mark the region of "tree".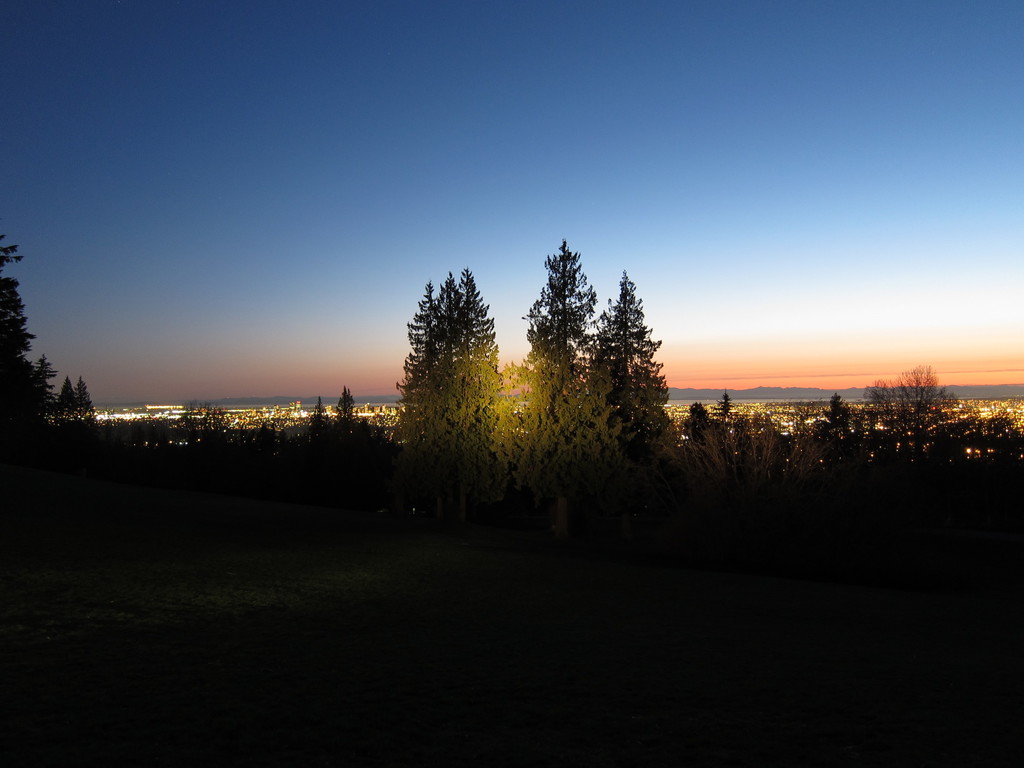
Region: pyautogui.locateOnScreen(306, 396, 332, 438).
